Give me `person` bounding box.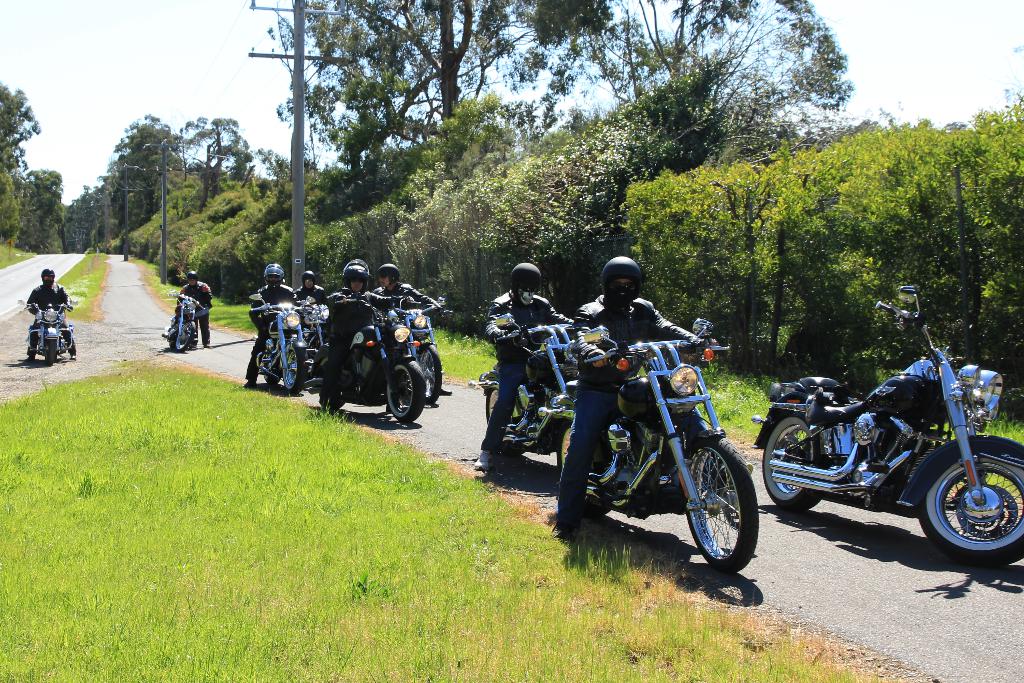
region(477, 262, 581, 475).
